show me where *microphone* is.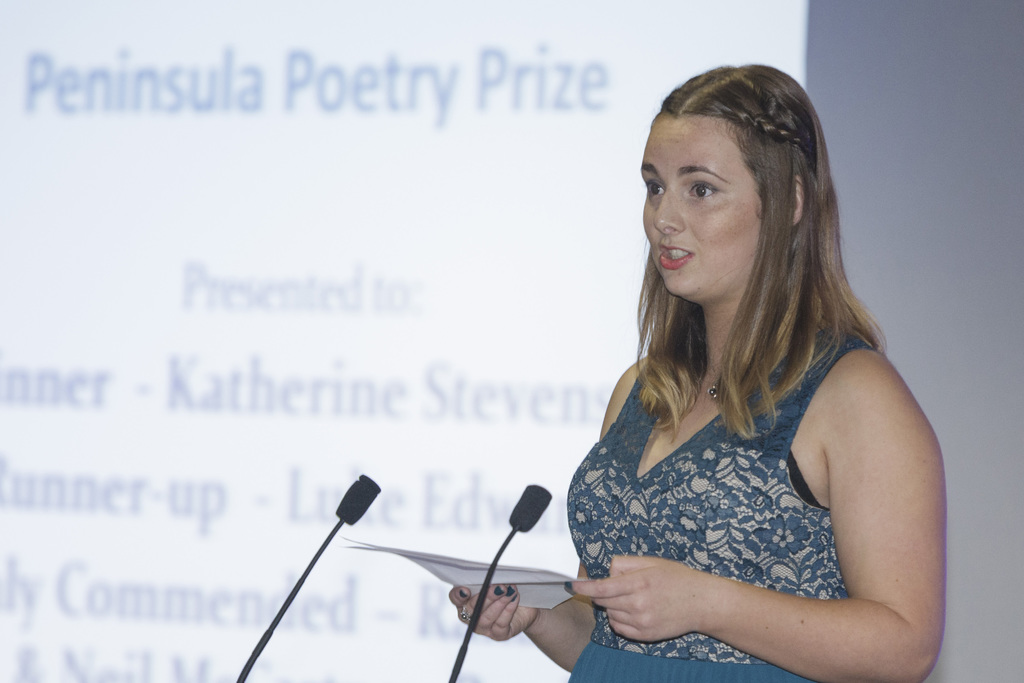
*microphone* is at 509:483:554:532.
